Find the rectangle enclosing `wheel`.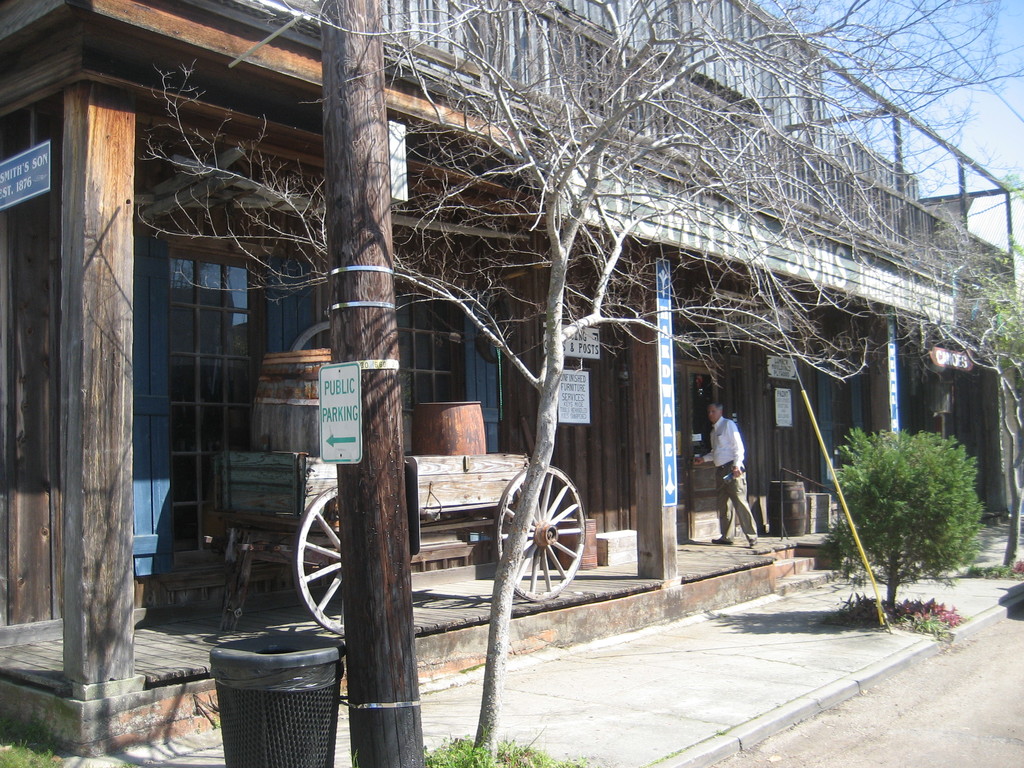
Rect(291, 322, 333, 352).
